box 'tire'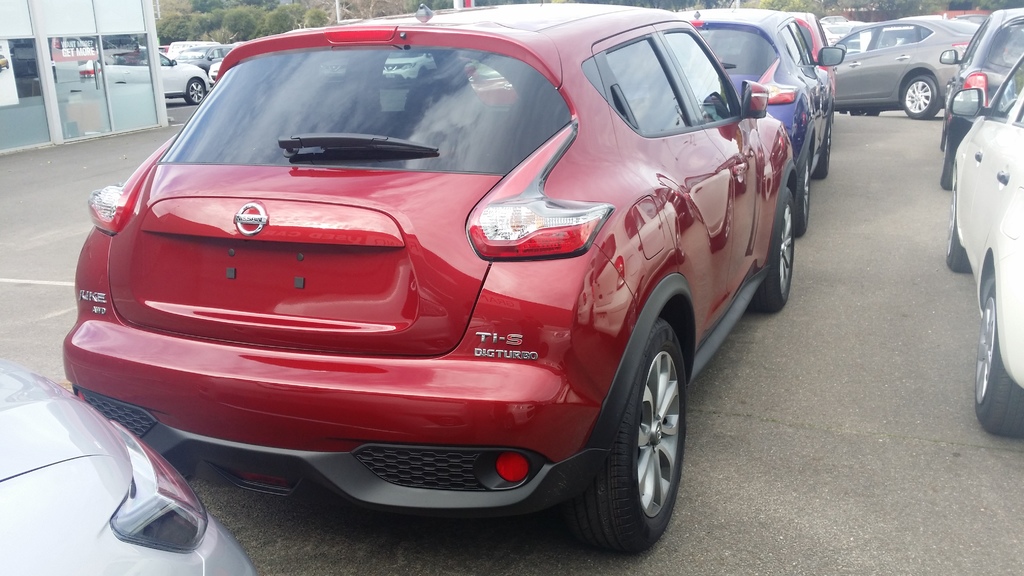
796, 147, 814, 236
